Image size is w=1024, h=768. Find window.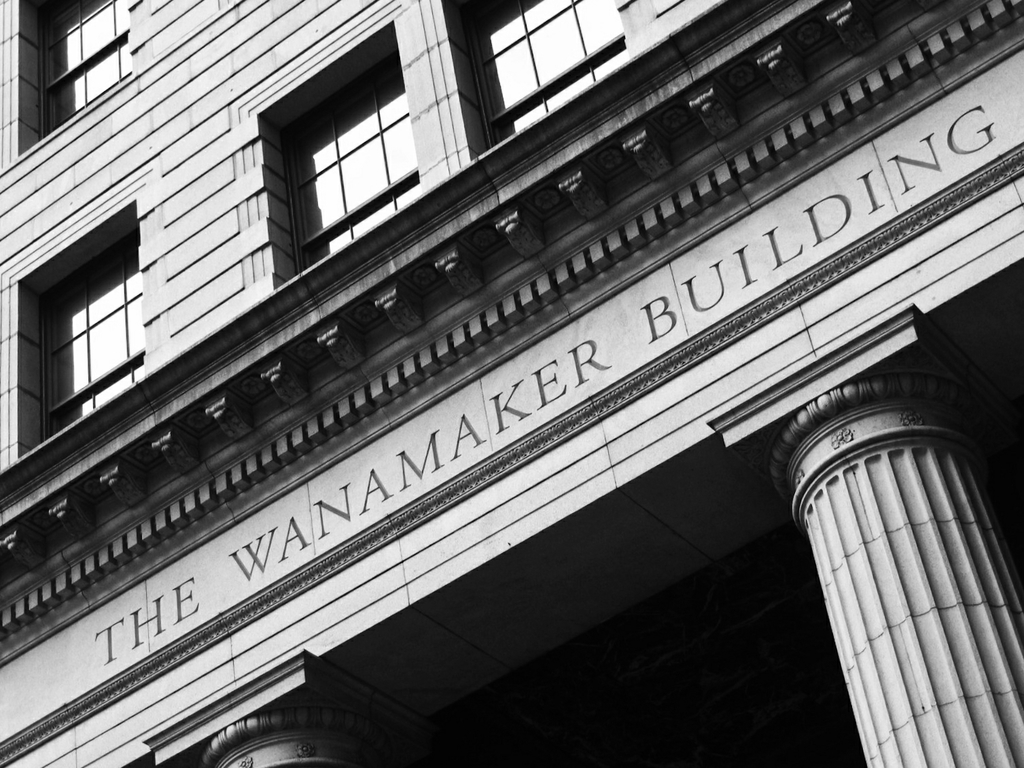
{"x1": 18, "y1": 198, "x2": 144, "y2": 457}.
